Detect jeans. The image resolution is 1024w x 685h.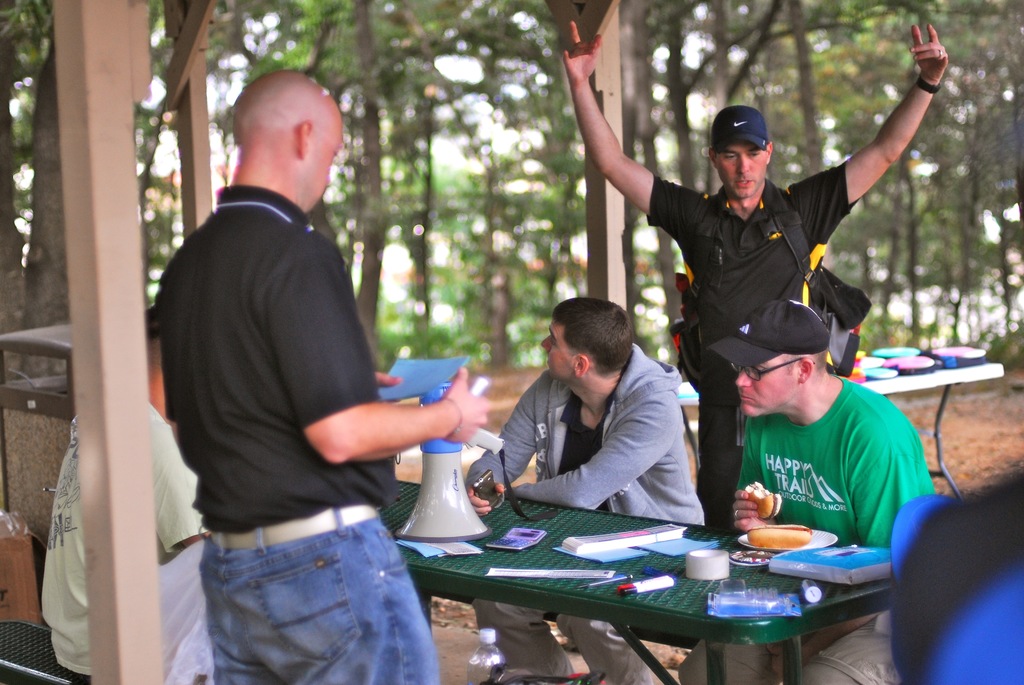
(left=200, top=501, right=442, bottom=684).
